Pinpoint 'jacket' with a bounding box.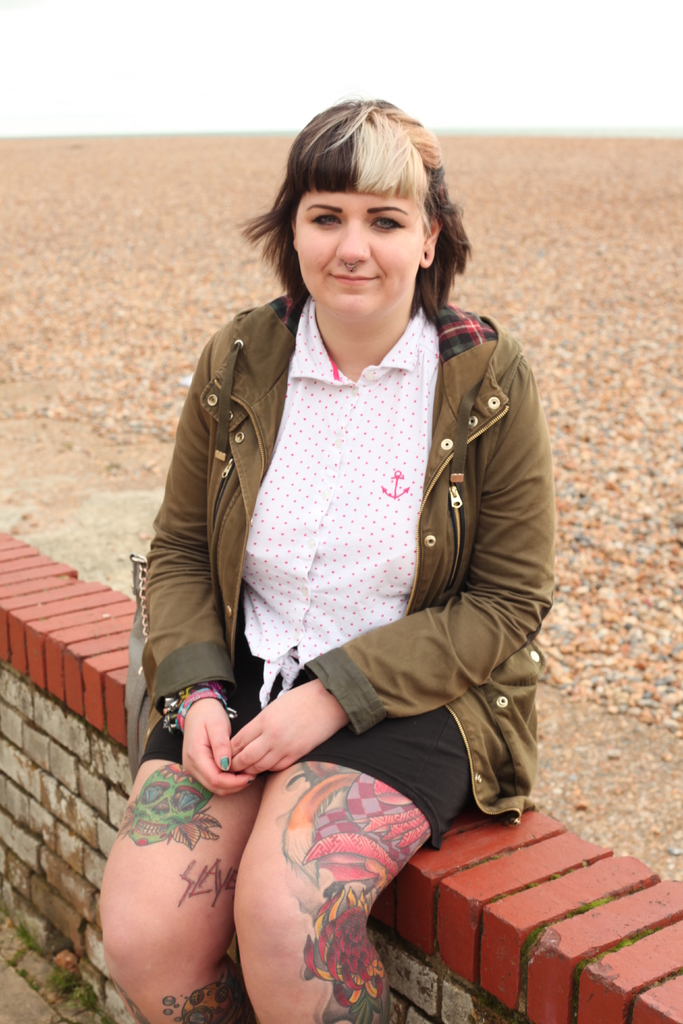
<region>151, 239, 550, 767</region>.
